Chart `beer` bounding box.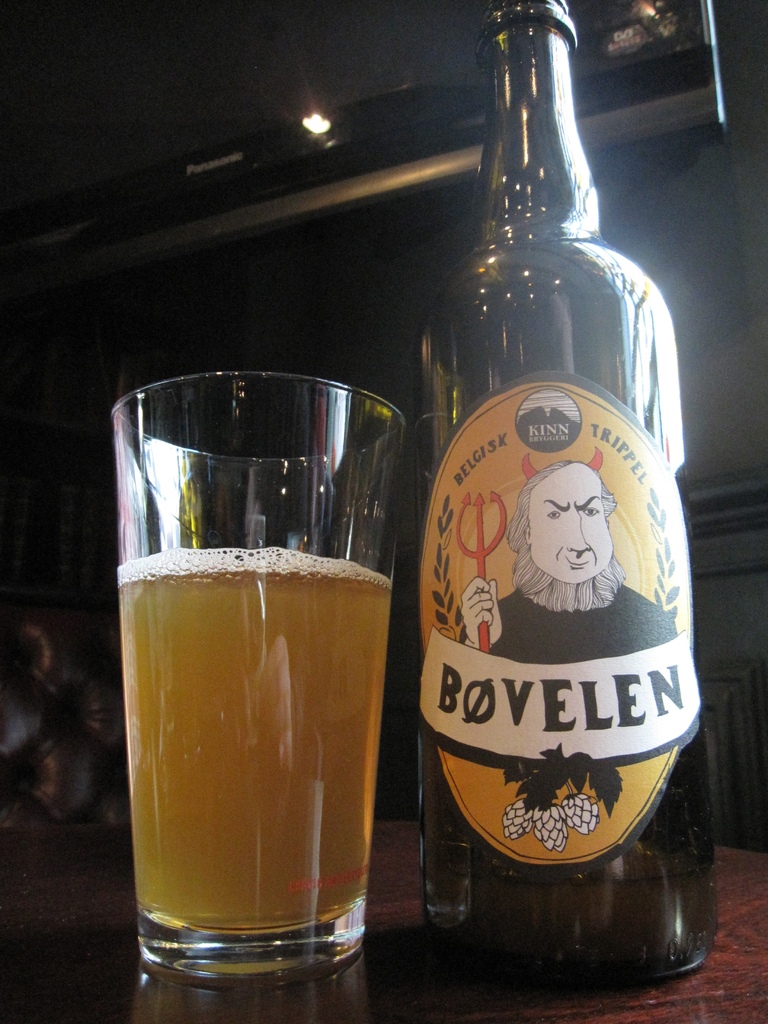
Charted: box(118, 550, 394, 934).
